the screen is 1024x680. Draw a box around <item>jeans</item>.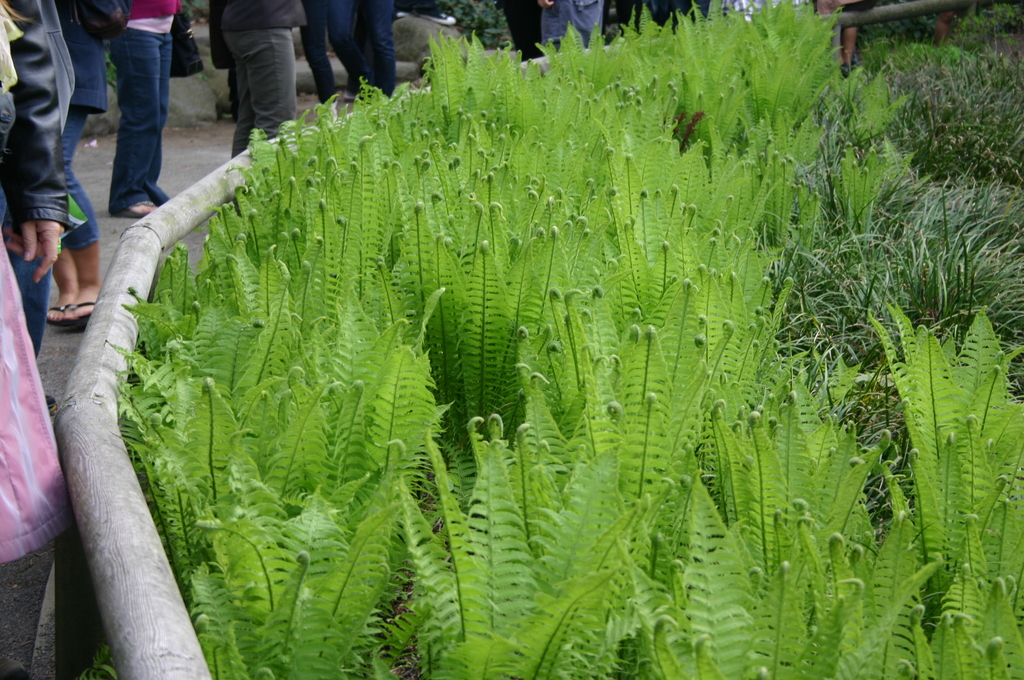
{"x1": 8, "y1": 257, "x2": 53, "y2": 355}.
